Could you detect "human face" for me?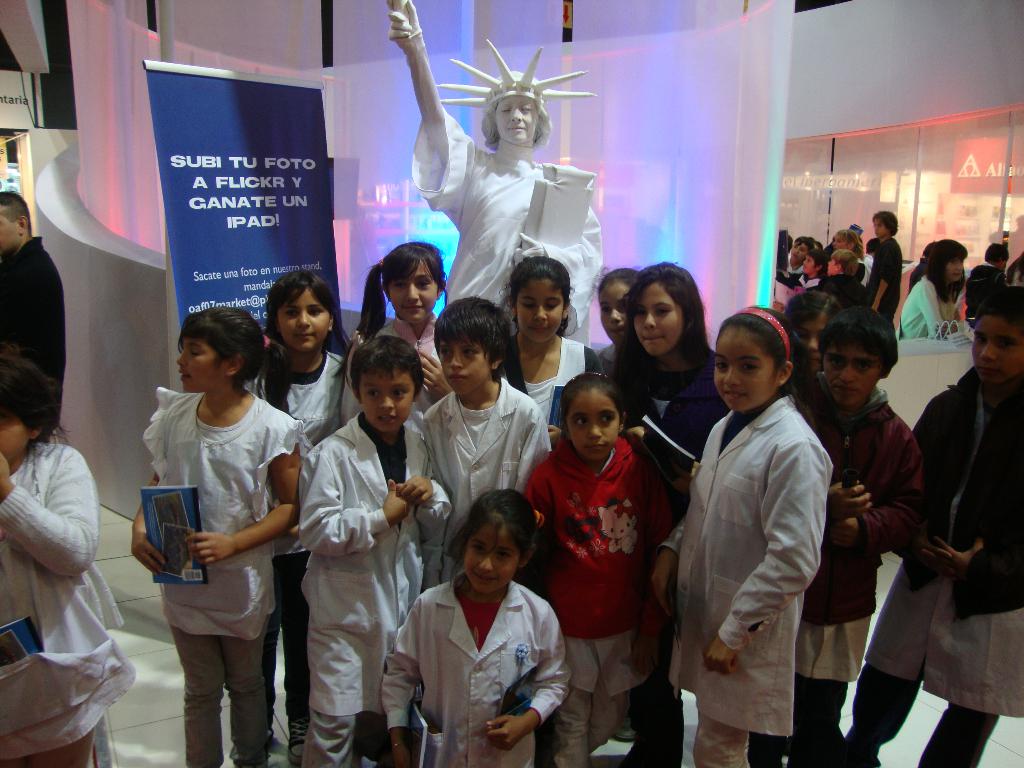
Detection result: select_region(519, 280, 566, 352).
